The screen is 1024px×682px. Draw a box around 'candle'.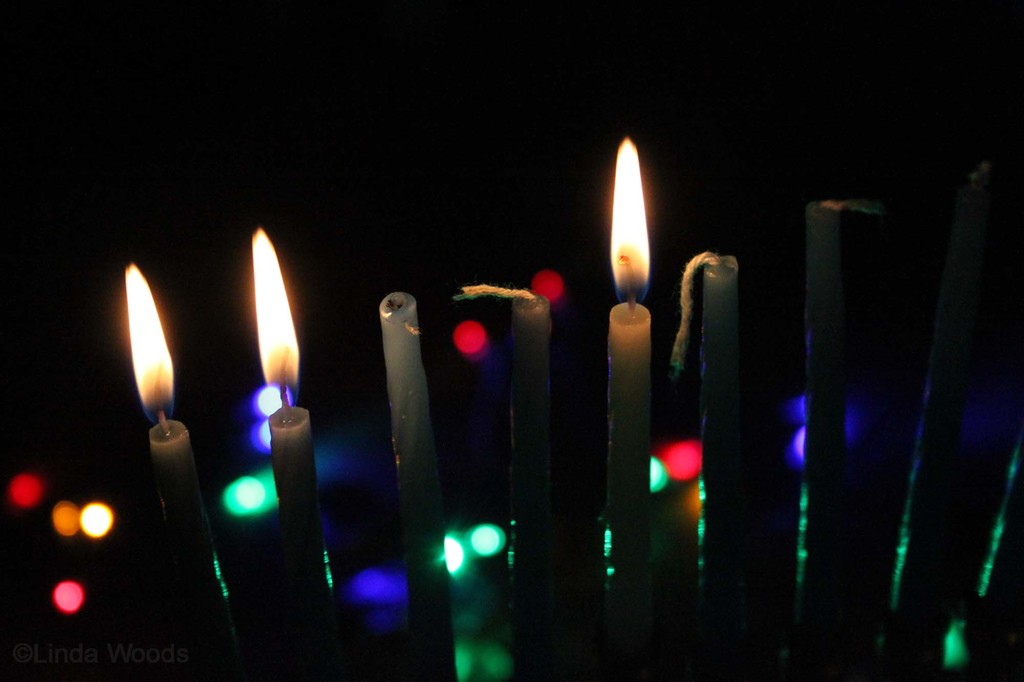
detection(258, 220, 333, 681).
